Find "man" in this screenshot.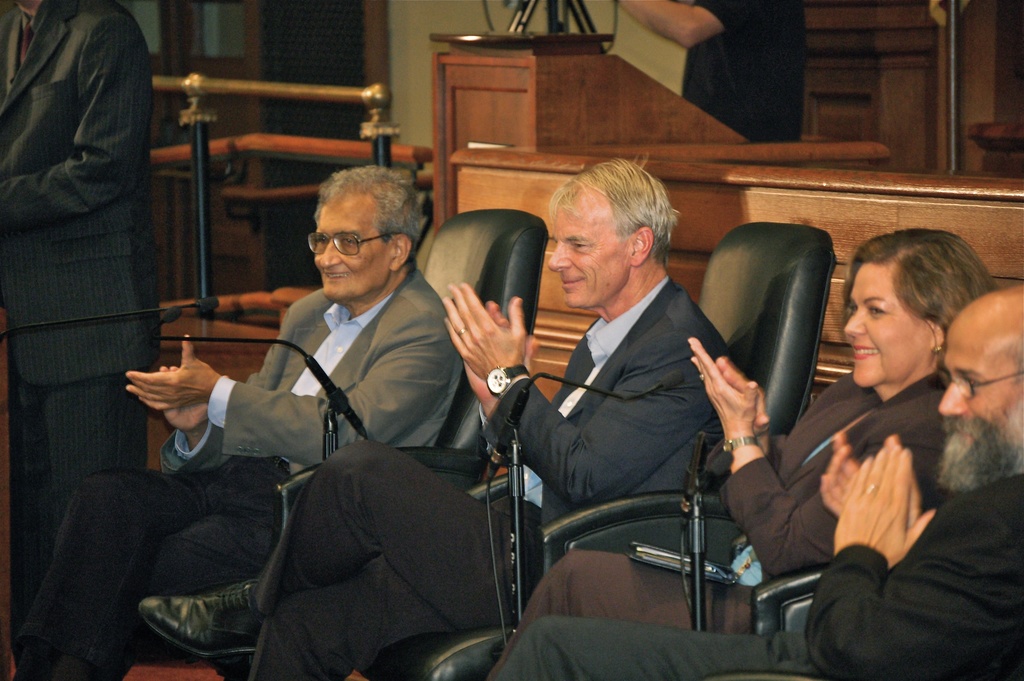
The bounding box for "man" is BBox(493, 281, 1023, 680).
